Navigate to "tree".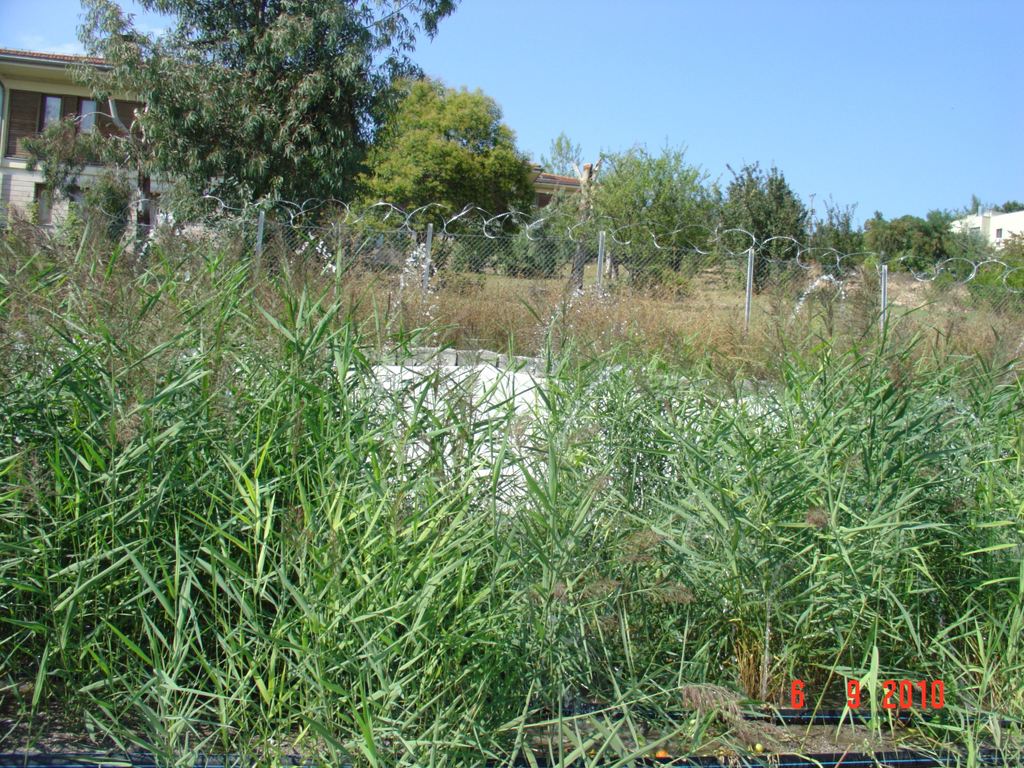
Navigation target: {"left": 704, "top": 156, "right": 835, "bottom": 278}.
